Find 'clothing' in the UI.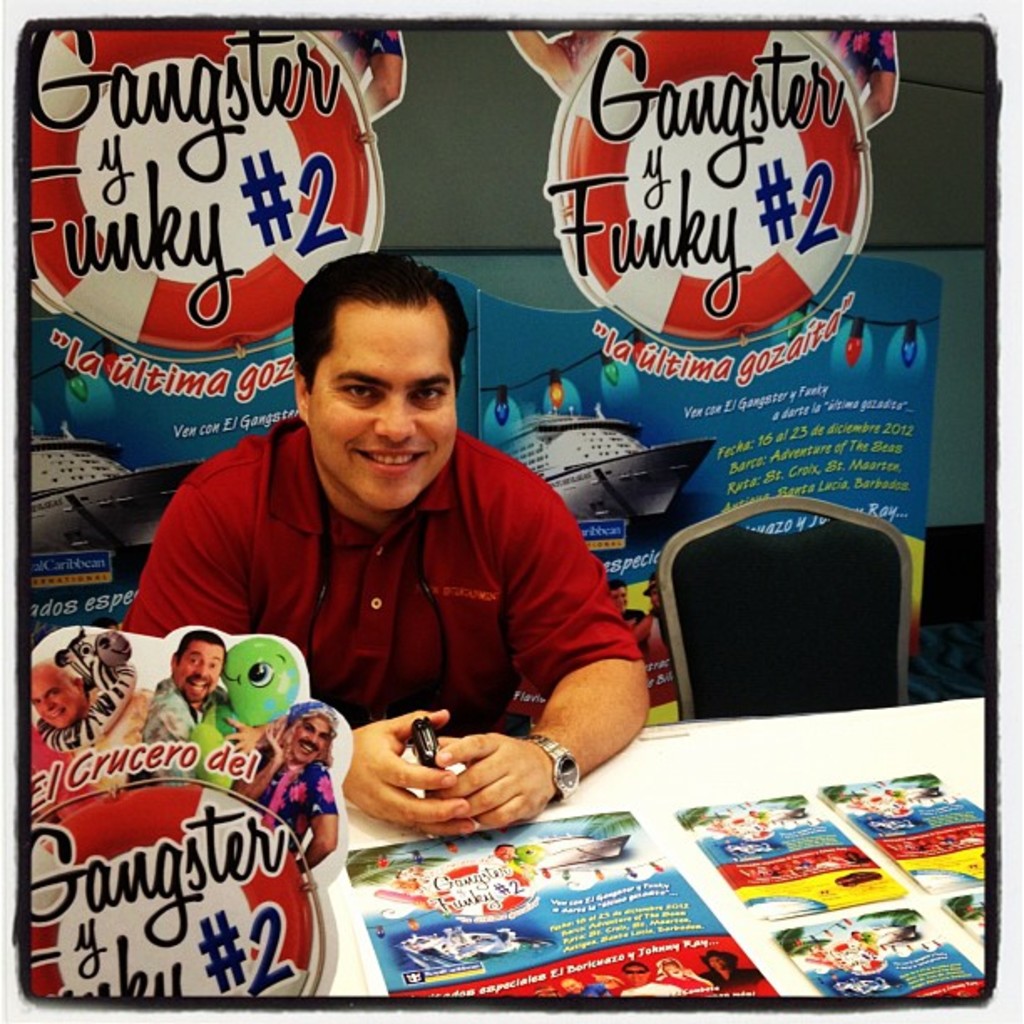
UI element at {"left": 122, "top": 418, "right": 639, "bottom": 745}.
